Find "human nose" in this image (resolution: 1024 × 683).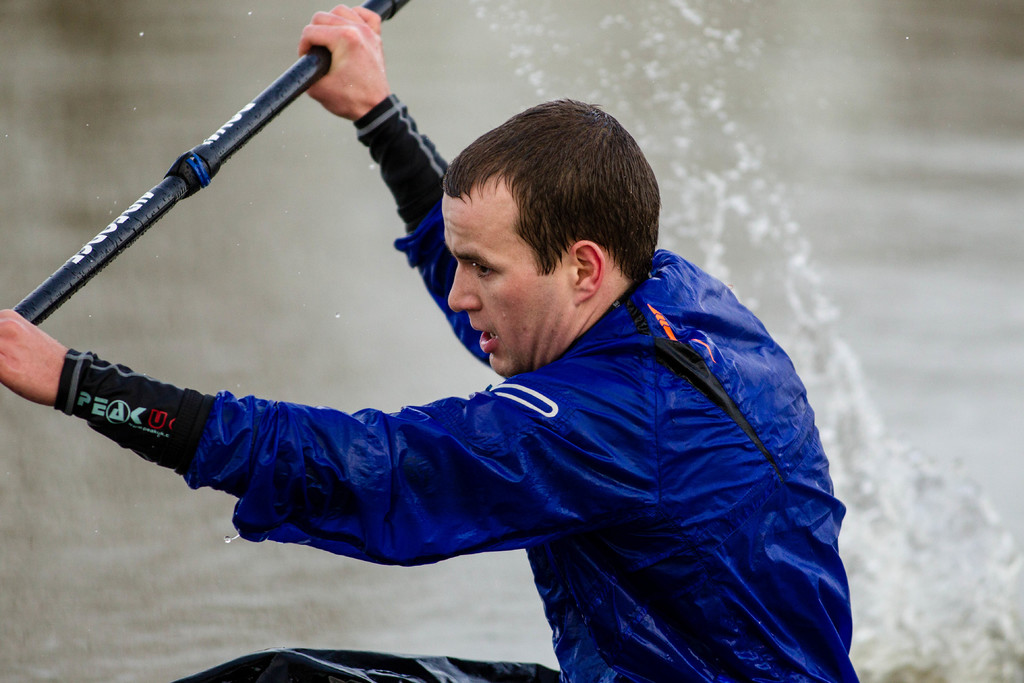
446/262/484/315.
